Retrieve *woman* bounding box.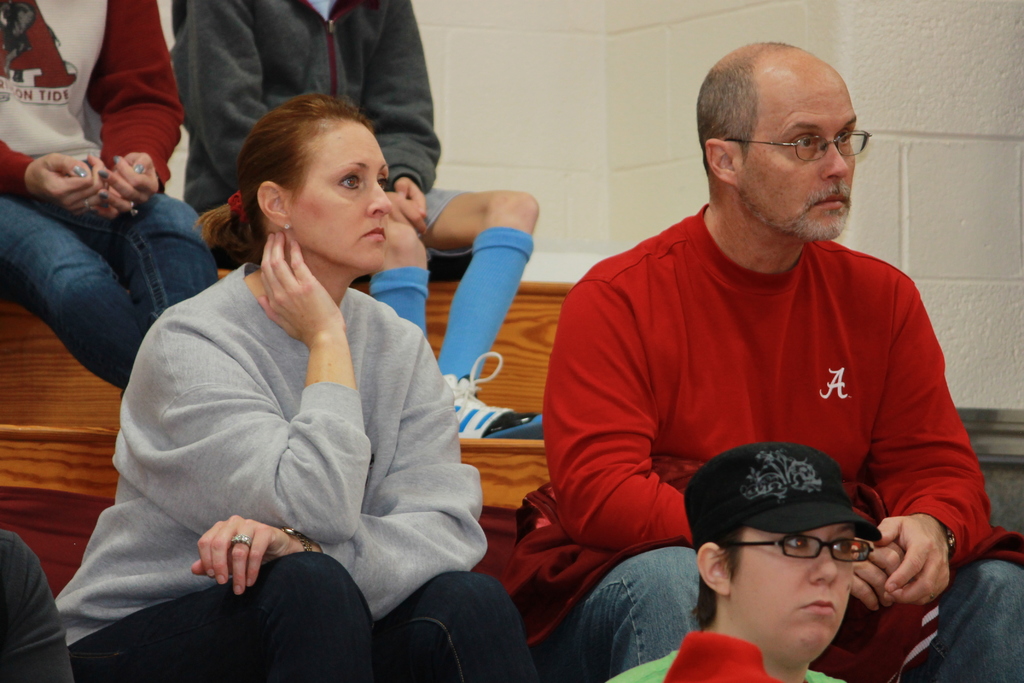
Bounding box: (597, 424, 873, 682).
